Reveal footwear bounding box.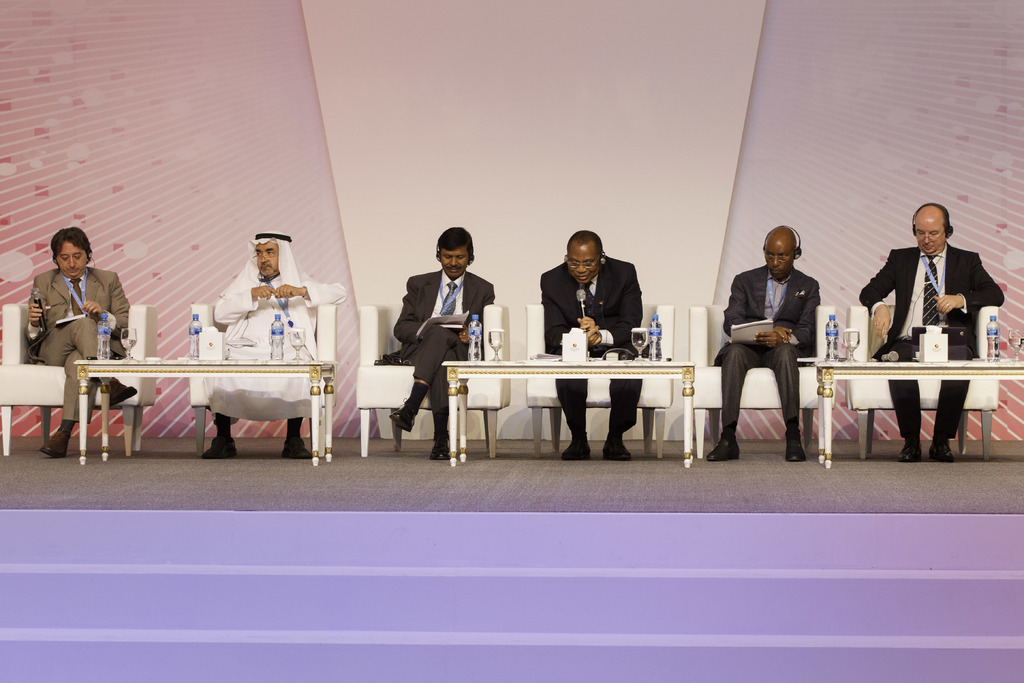
Revealed: (left=787, top=439, right=805, bottom=463).
